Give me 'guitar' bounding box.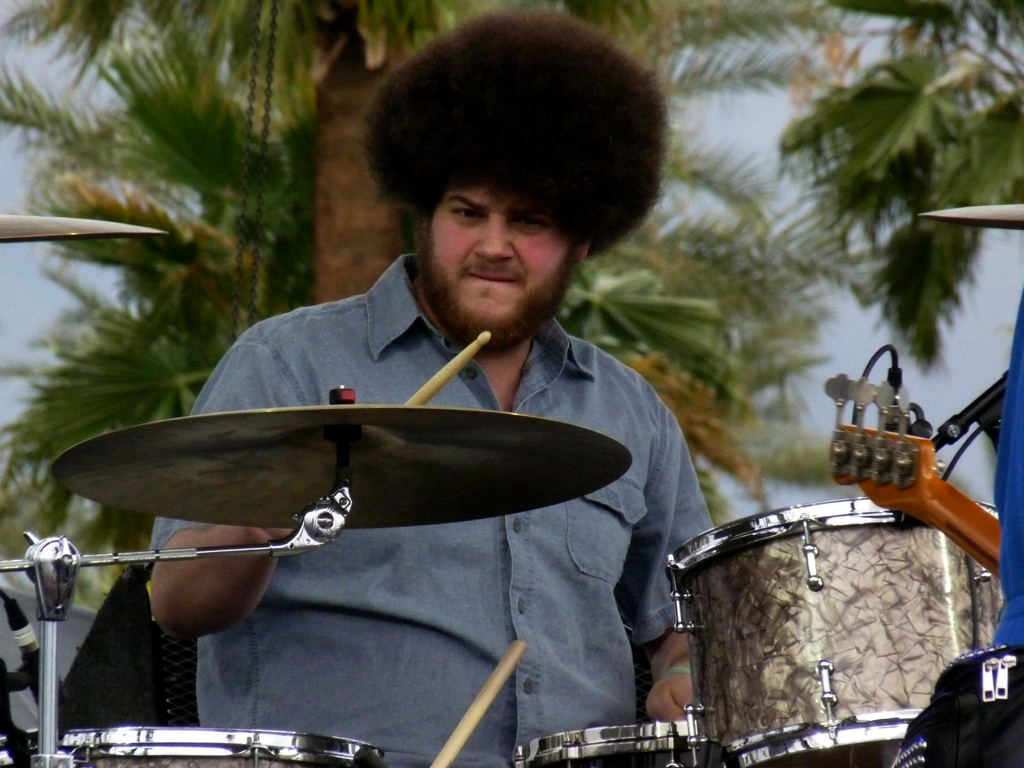
[826, 366, 1000, 571].
